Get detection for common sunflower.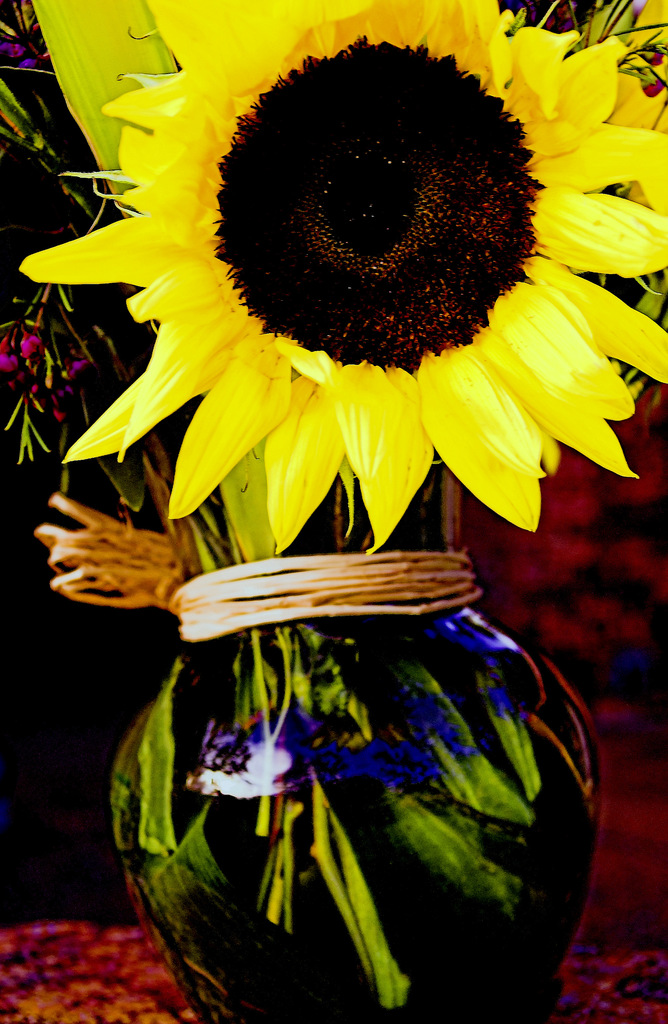
Detection: (x1=15, y1=0, x2=667, y2=552).
